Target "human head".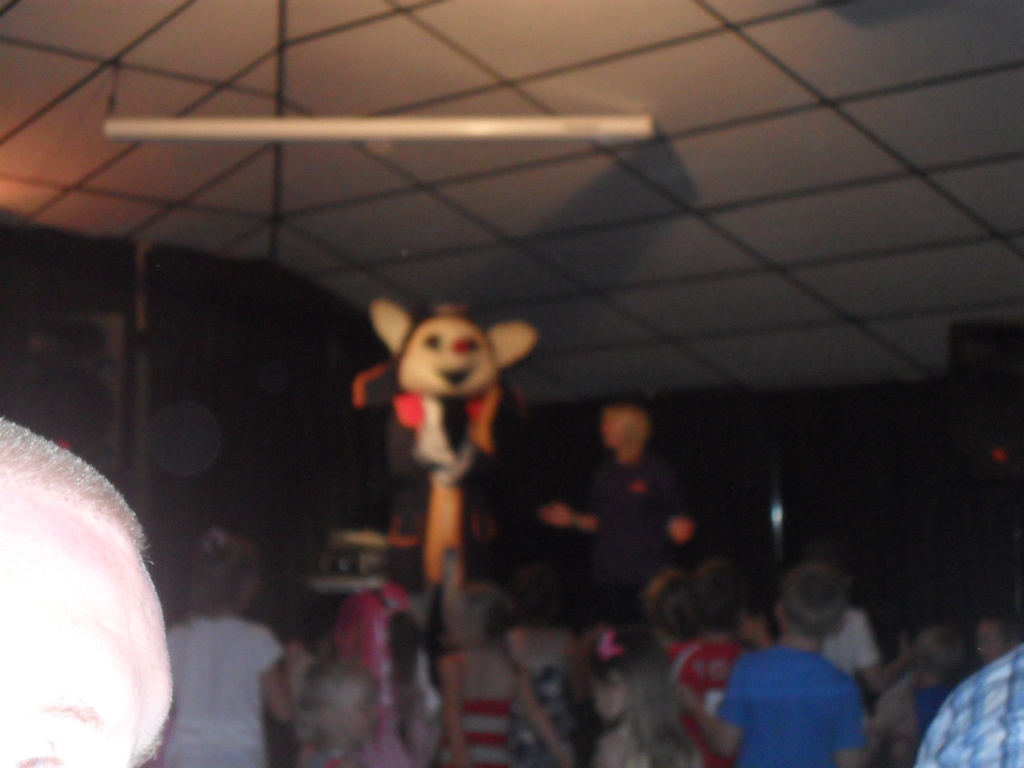
Target region: bbox=[294, 672, 371, 749].
